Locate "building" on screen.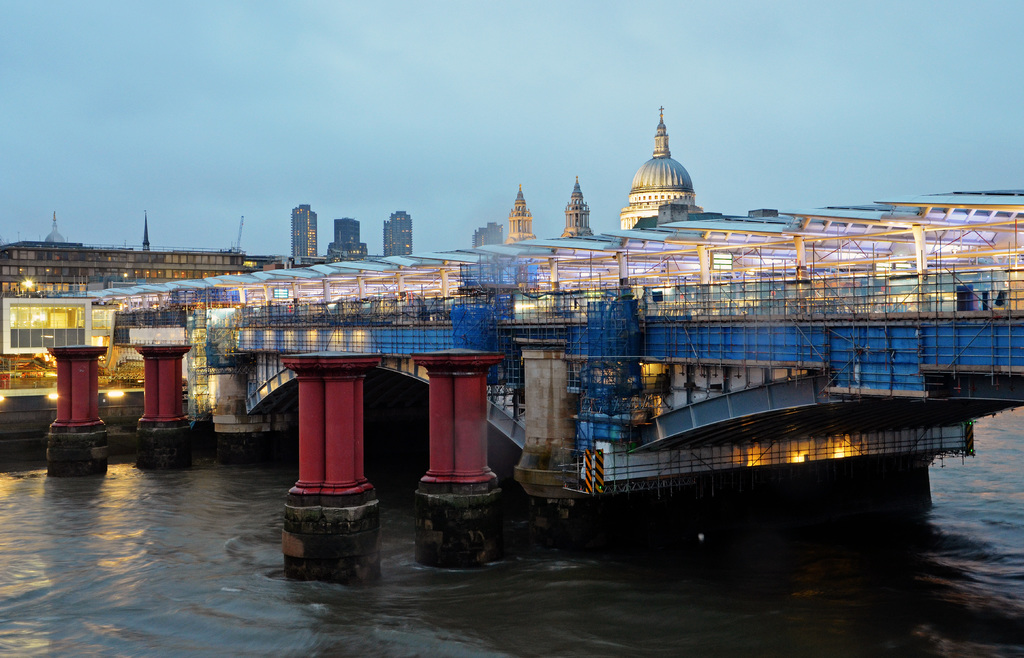
On screen at detection(472, 223, 502, 247).
